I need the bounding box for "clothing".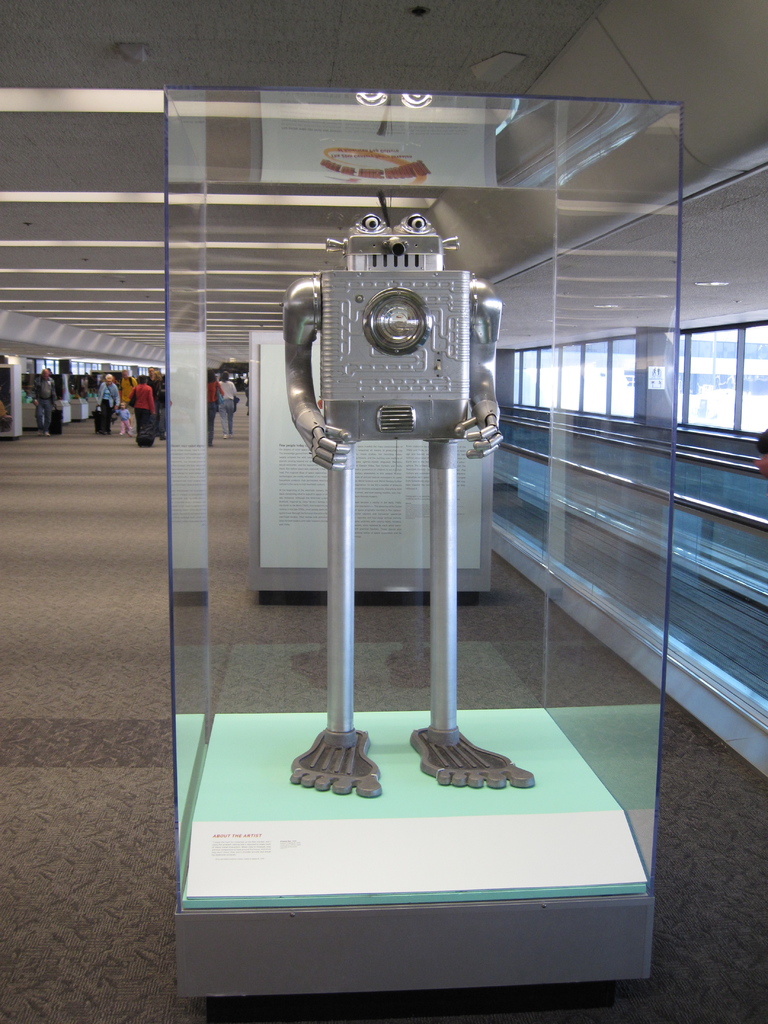
Here it is: select_region(34, 380, 55, 437).
